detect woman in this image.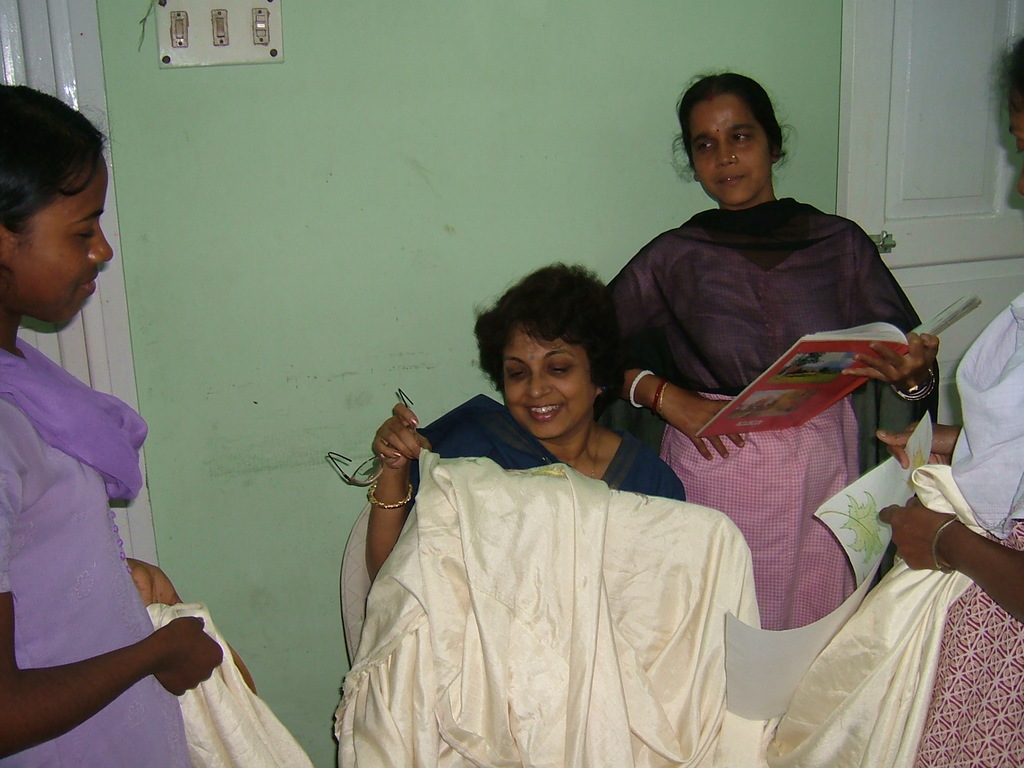
Detection: [590,76,926,576].
